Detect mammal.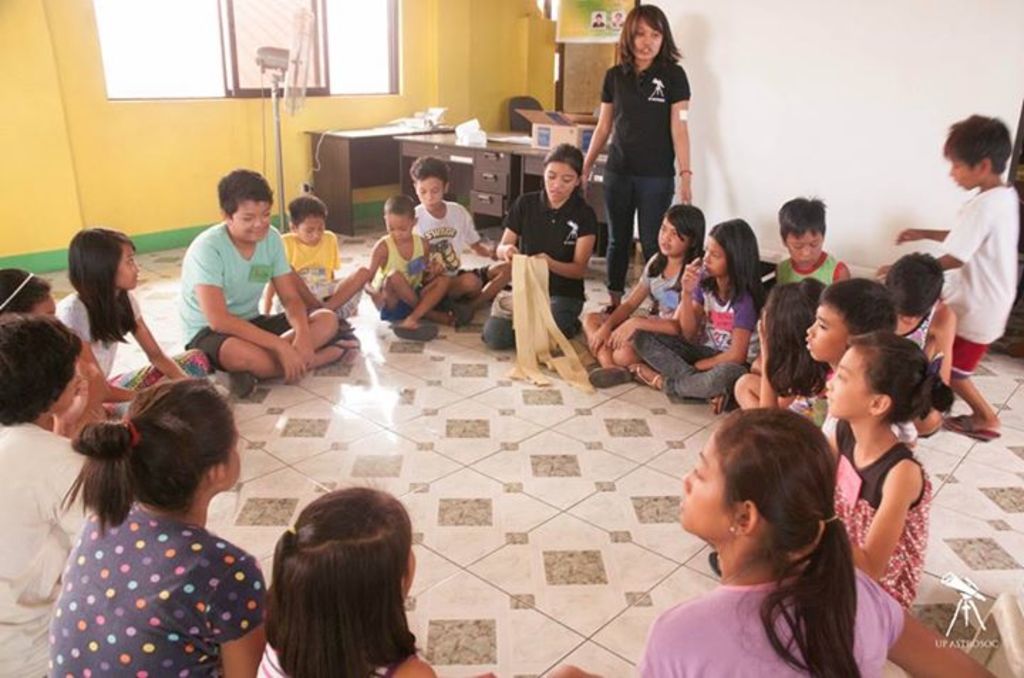
Detected at Rect(610, 7, 624, 23).
